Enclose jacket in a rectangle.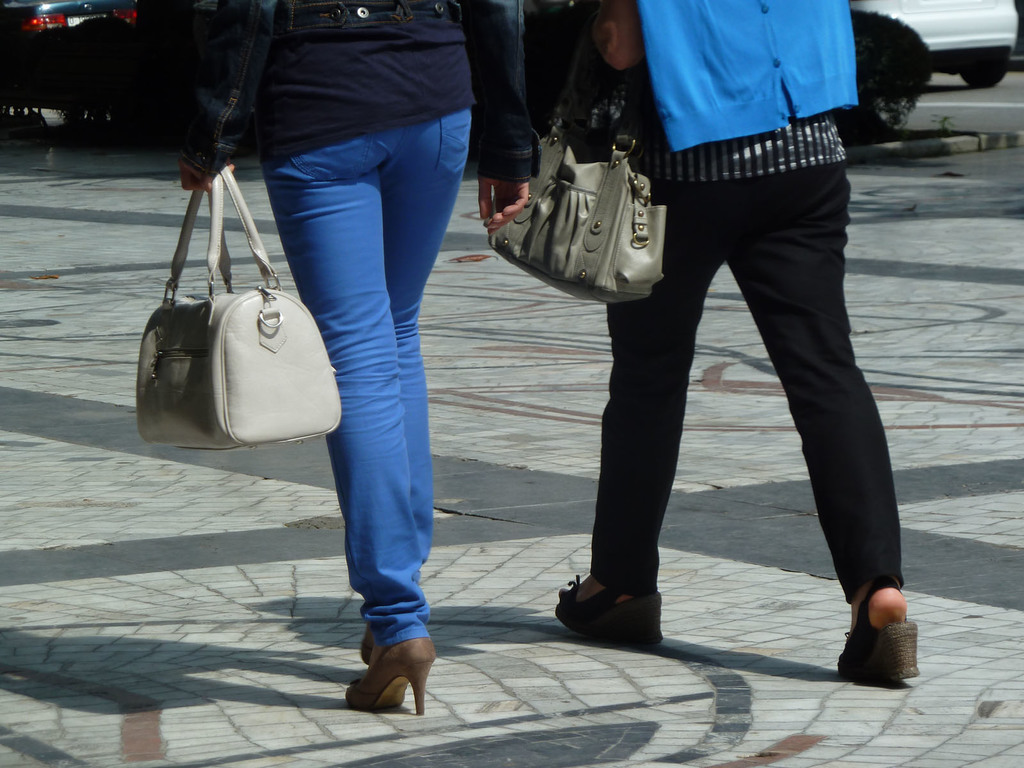
x1=177, y1=0, x2=479, y2=175.
